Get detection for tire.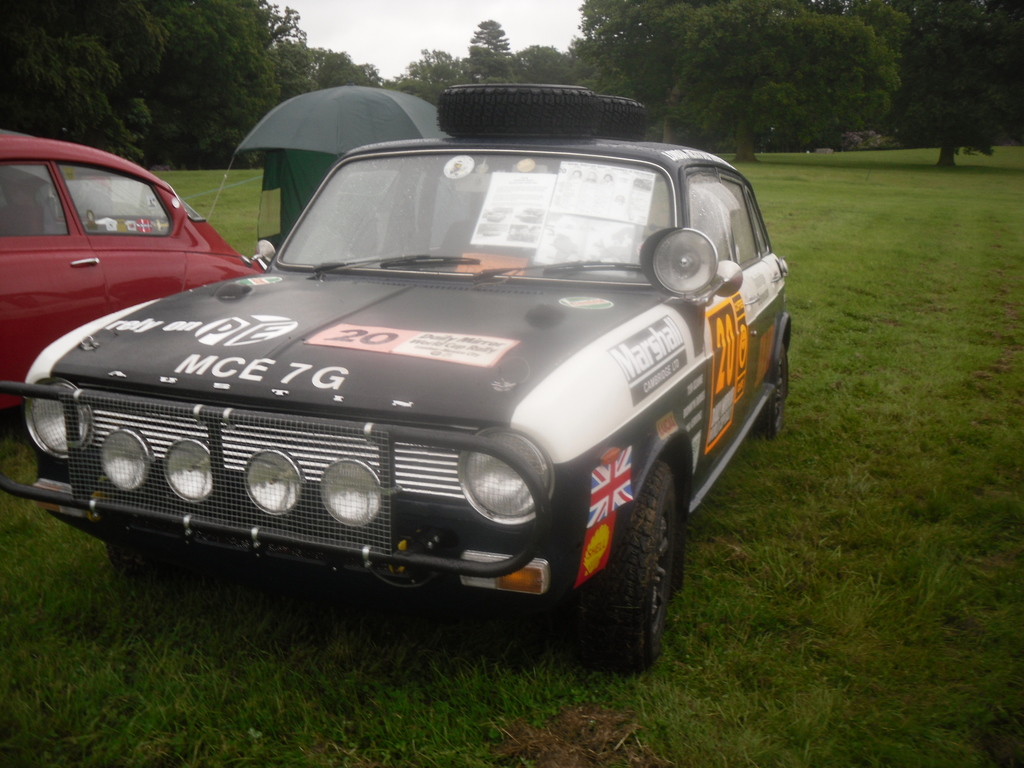
Detection: [x1=594, y1=95, x2=648, y2=141].
